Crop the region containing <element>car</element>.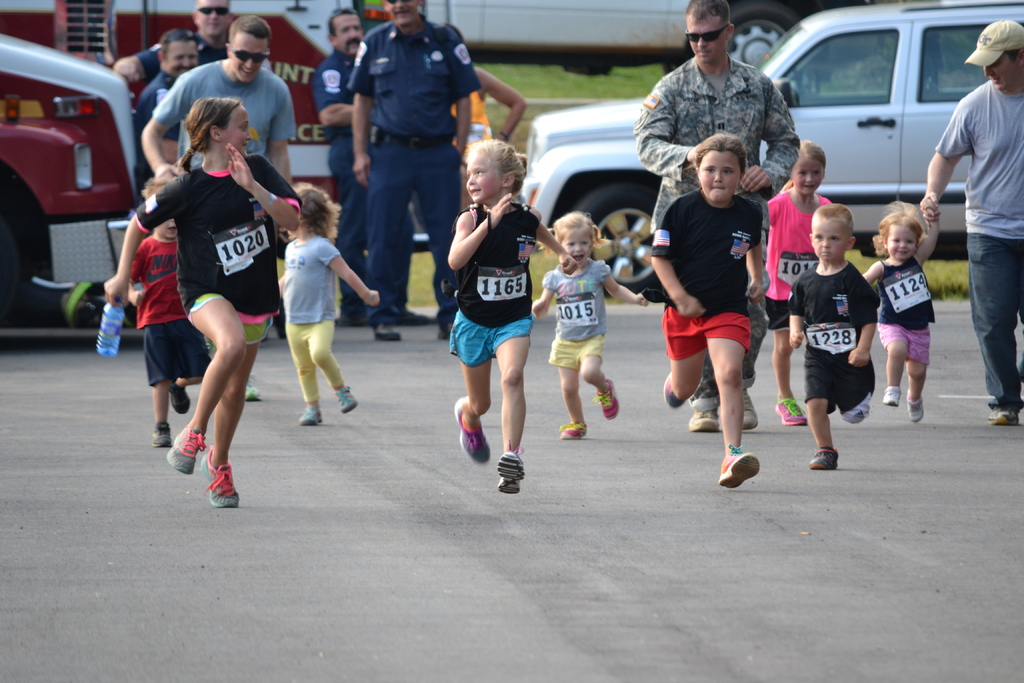
Crop region: x1=518, y1=0, x2=1023, y2=302.
